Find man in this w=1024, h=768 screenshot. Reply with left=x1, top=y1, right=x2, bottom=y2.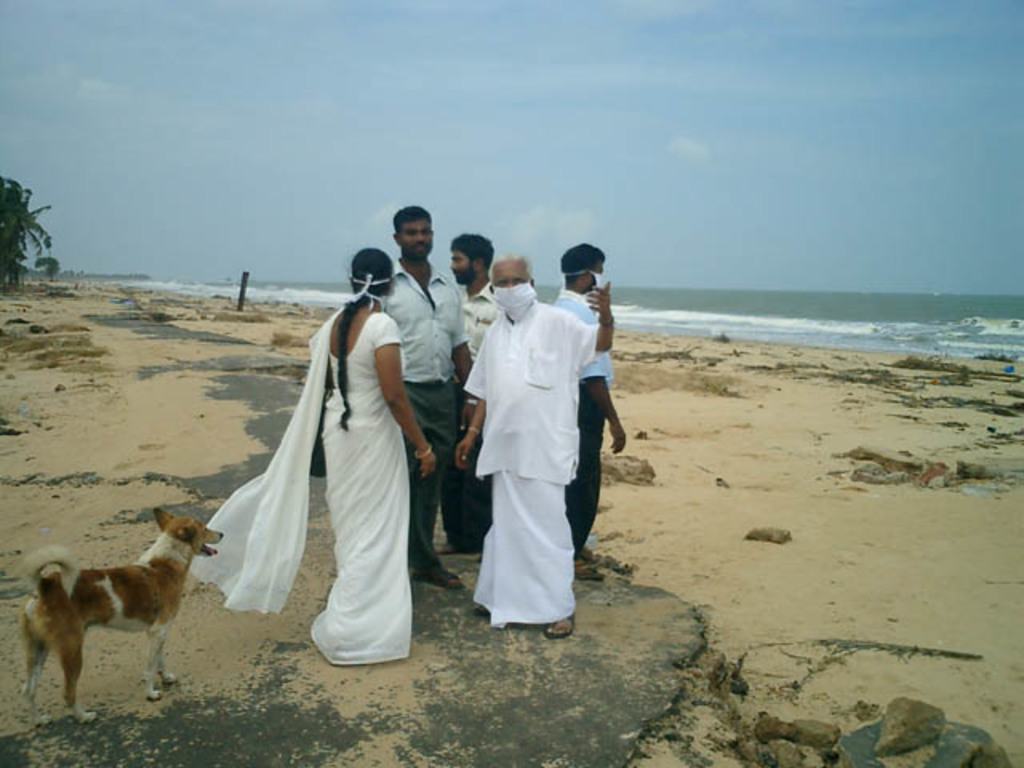
left=382, top=194, right=488, bottom=611.
